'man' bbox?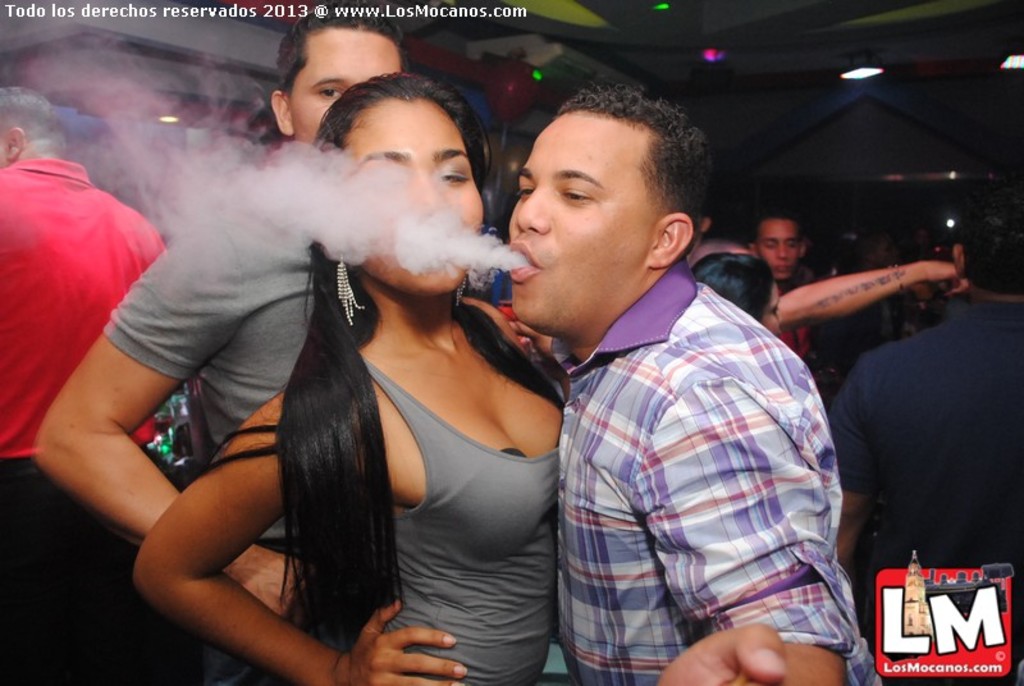
(36,6,419,685)
